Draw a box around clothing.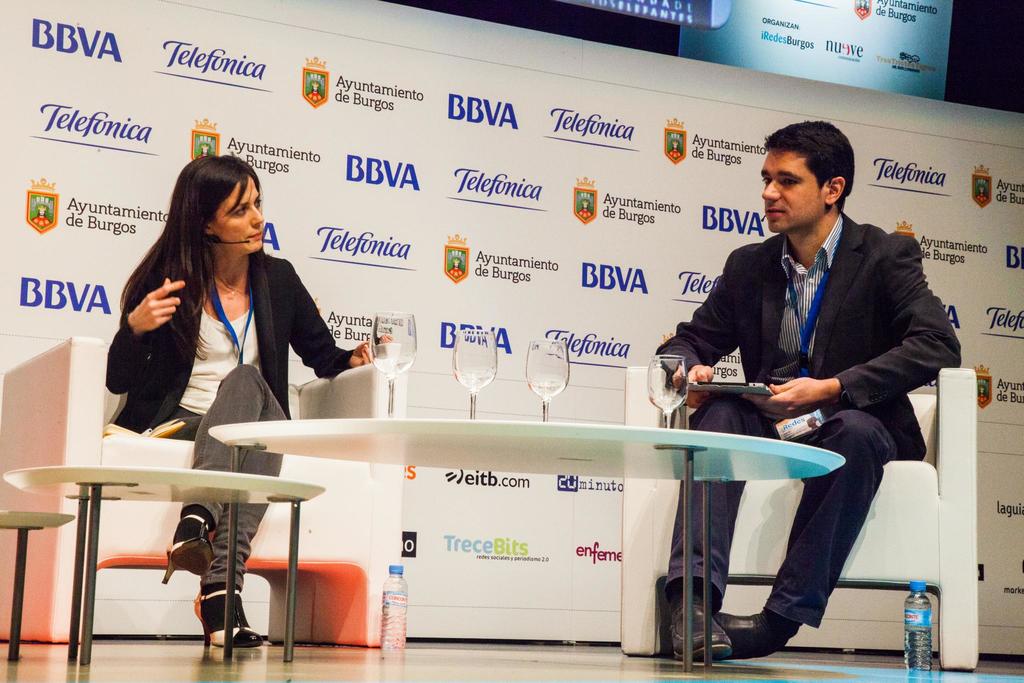
box=[653, 231, 970, 667].
